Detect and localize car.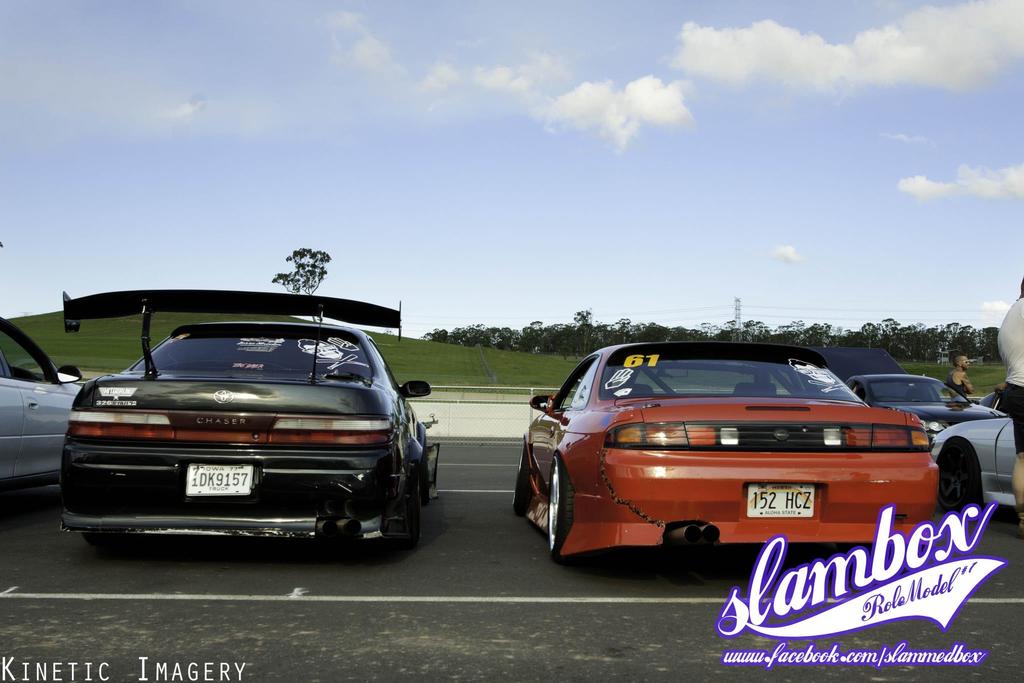
Localized at (left=516, top=341, right=945, bottom=576).
